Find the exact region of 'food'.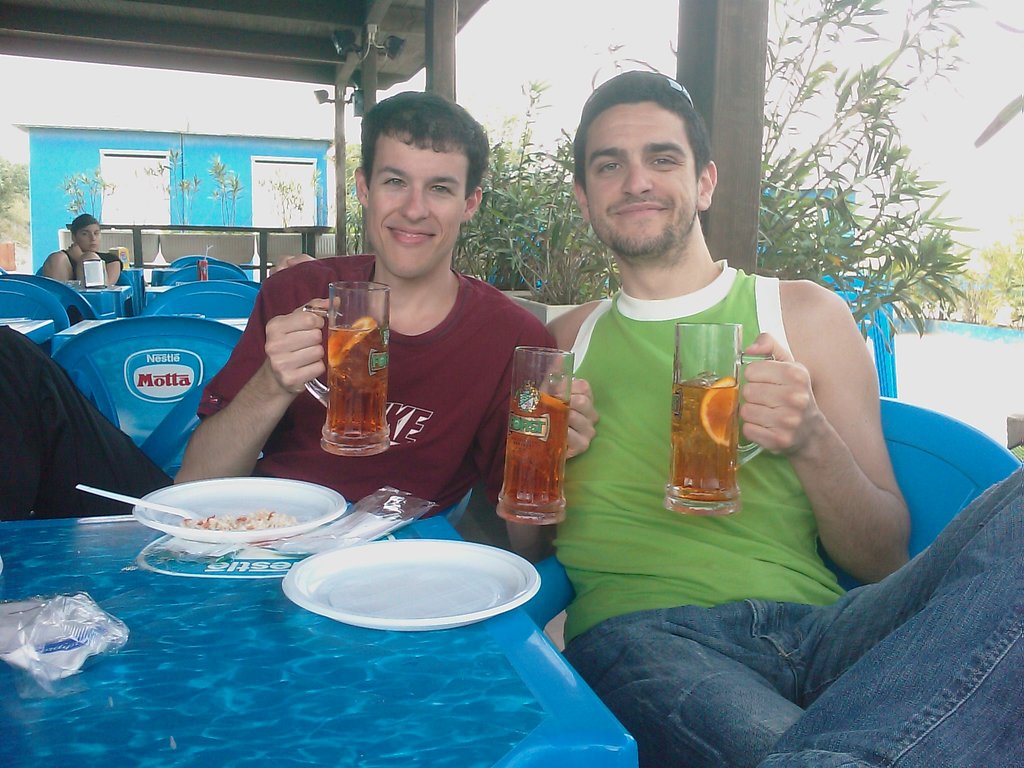
Exact region: {"x1": 175, "y1": 506, "x2": 303, "y2": 535}.
